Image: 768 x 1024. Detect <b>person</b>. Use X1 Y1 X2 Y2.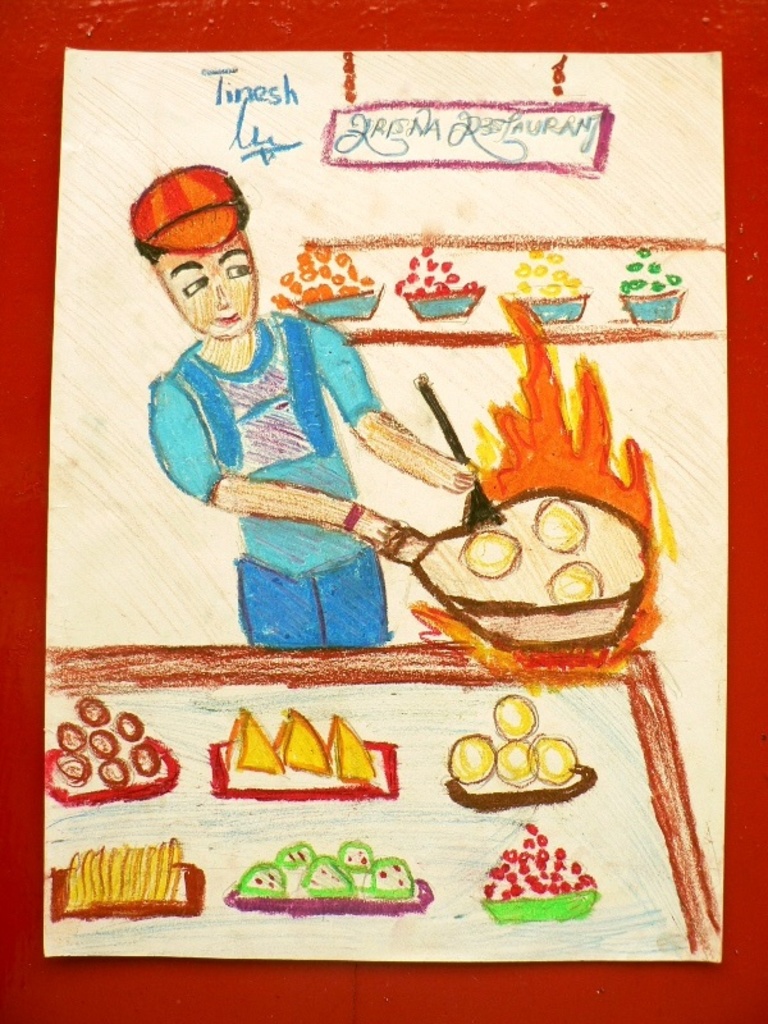
131 175 416 637.
